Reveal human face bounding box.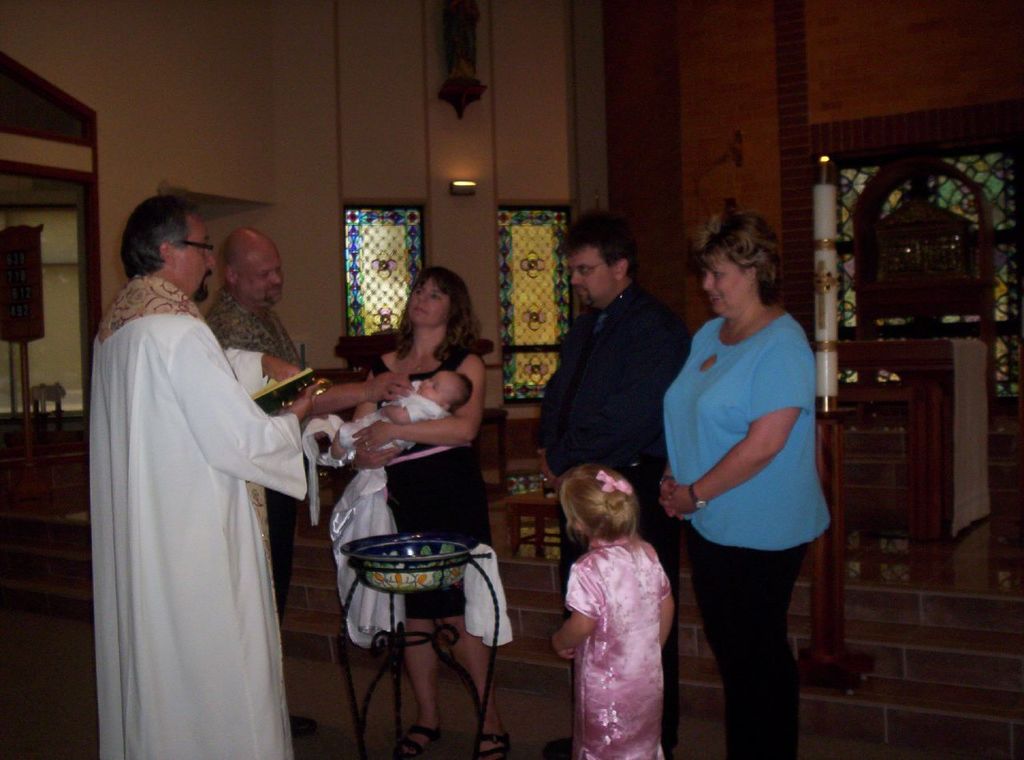
Revealed: [left=567, top=251, right=613, bottom=304].
